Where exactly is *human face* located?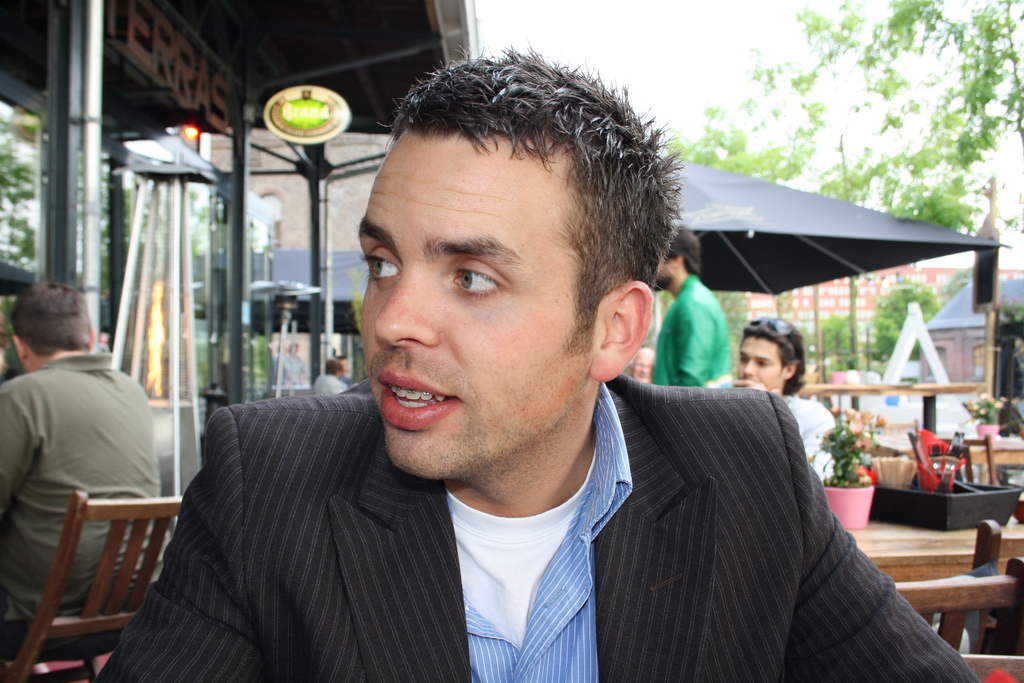
Its bounding box is 355 126 593 481.
